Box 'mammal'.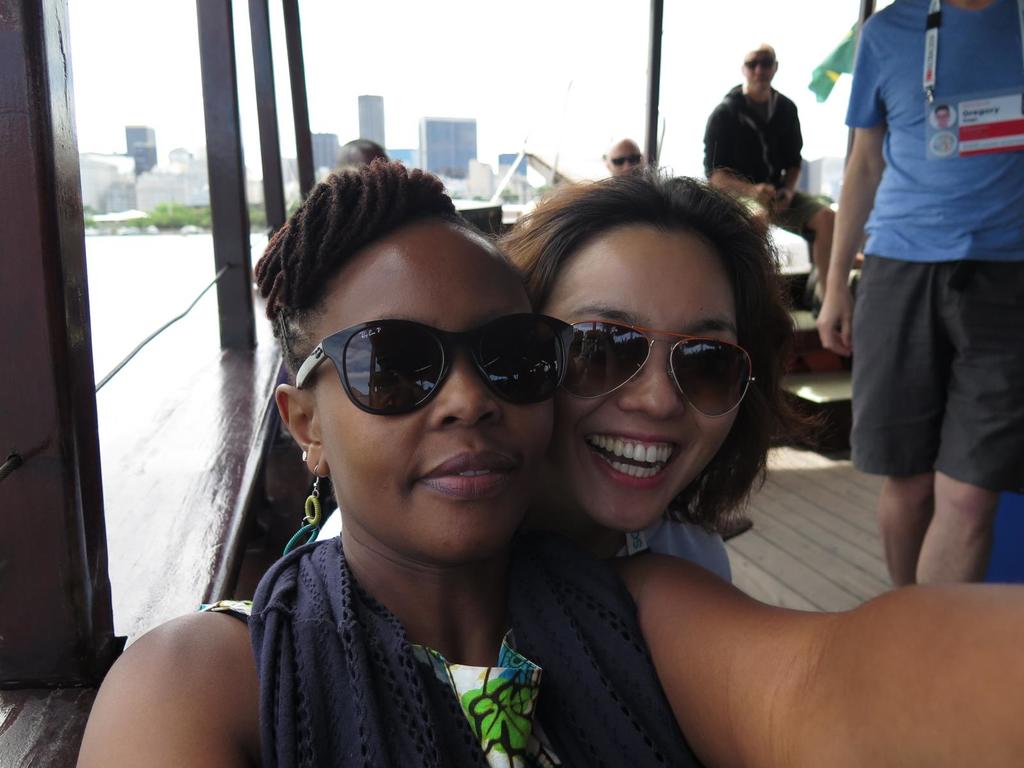
x1=74 y1=157 x2=1023 y2=767.
